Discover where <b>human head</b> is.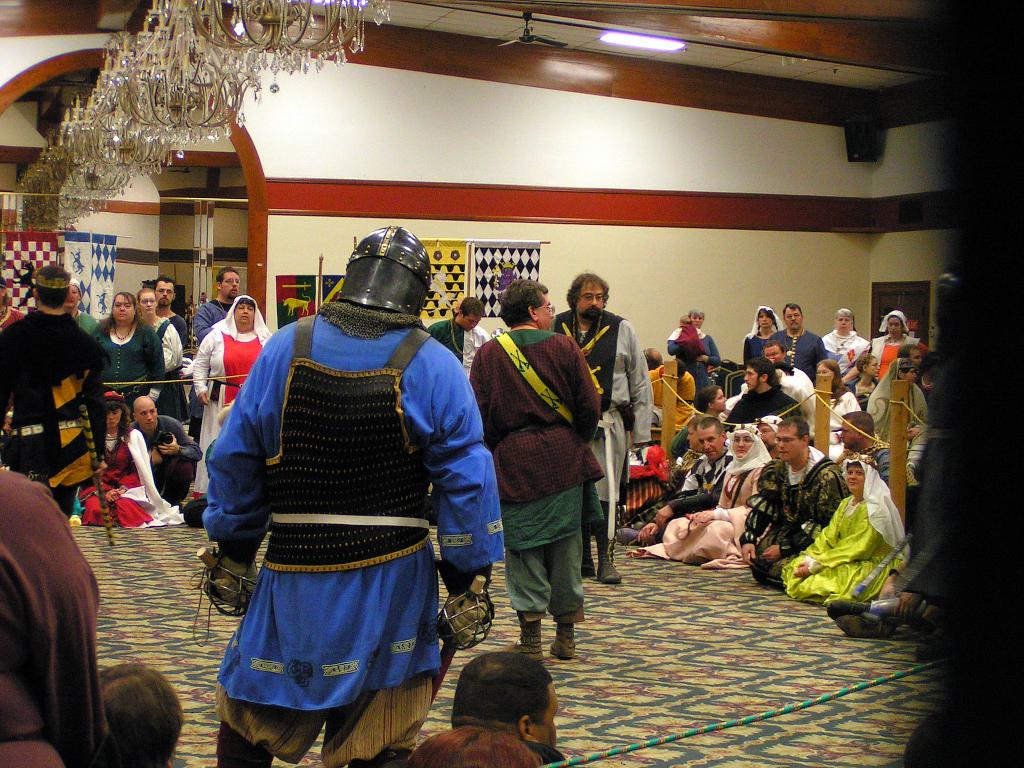
Discovered at l=833, t=307, r=857, b=333.
